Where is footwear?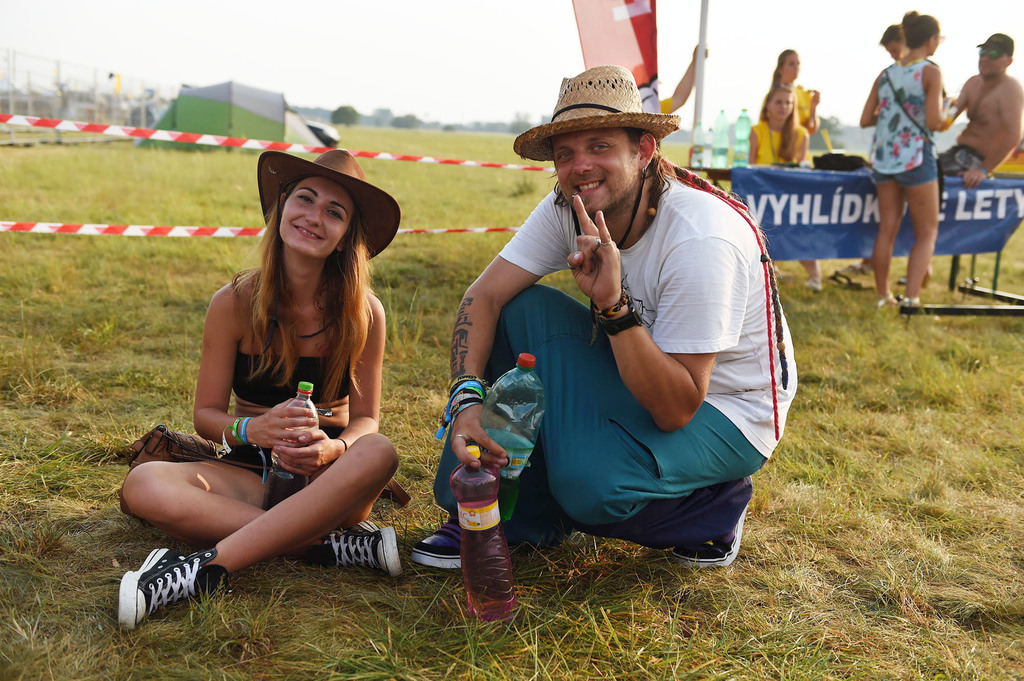
{"x1": 670, "y1": 508, "x2": 750, "y2": 567}.
